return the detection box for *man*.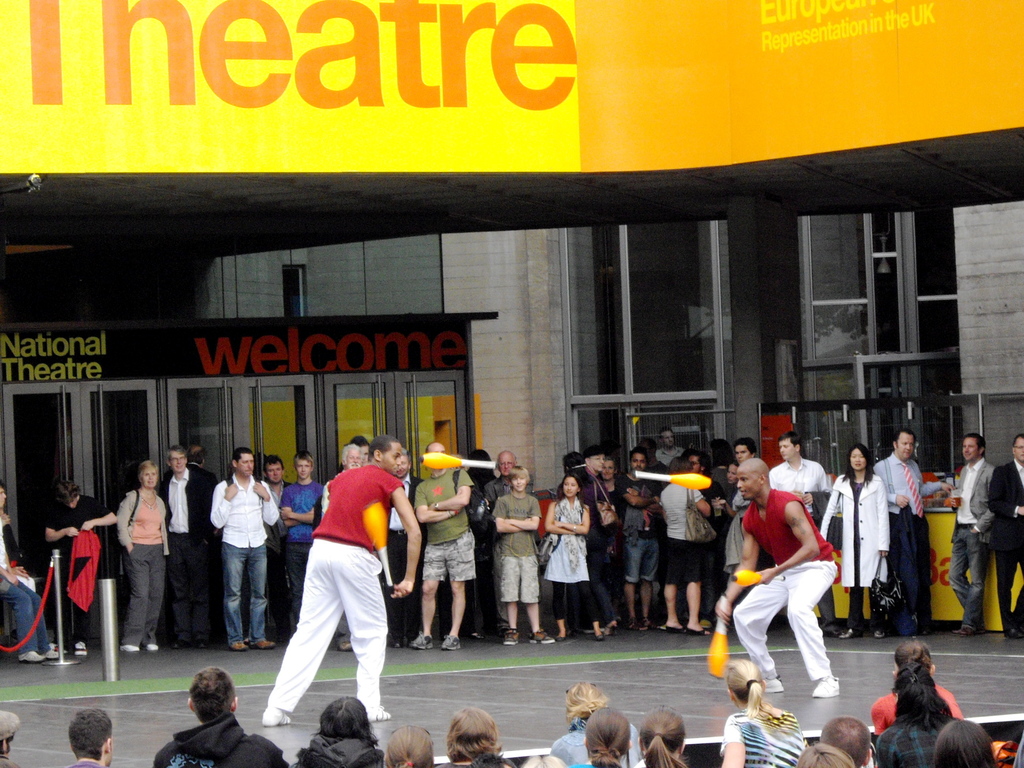
bbox=(480, 447, 521, 643).
